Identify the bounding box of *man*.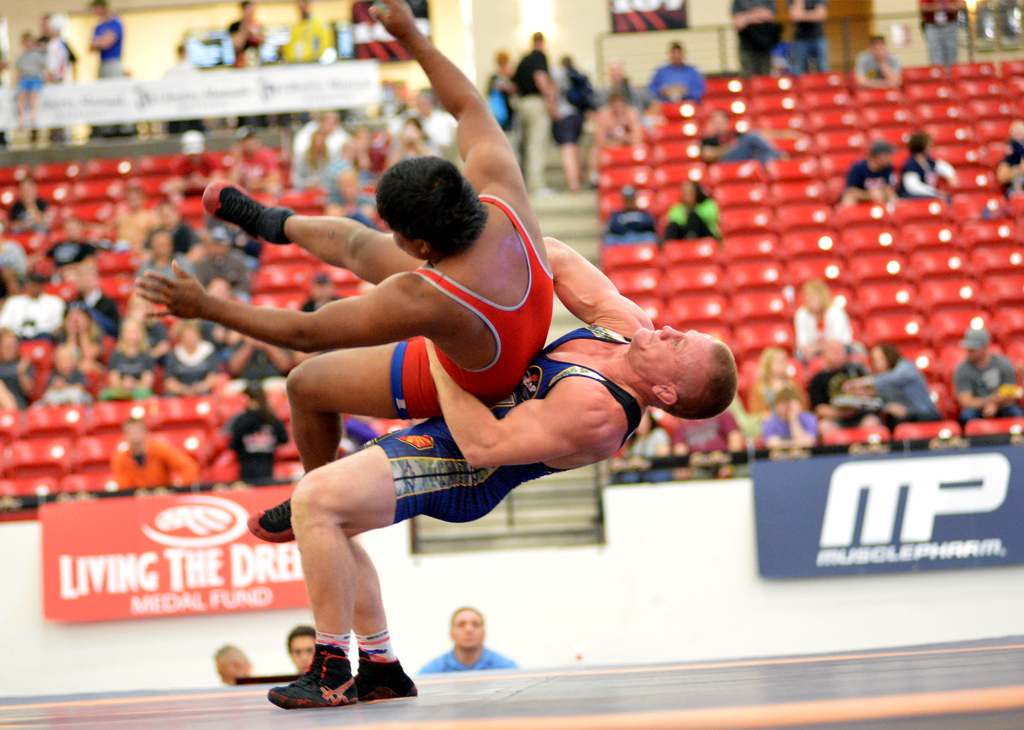
locate(136, 0, 555, 542).
